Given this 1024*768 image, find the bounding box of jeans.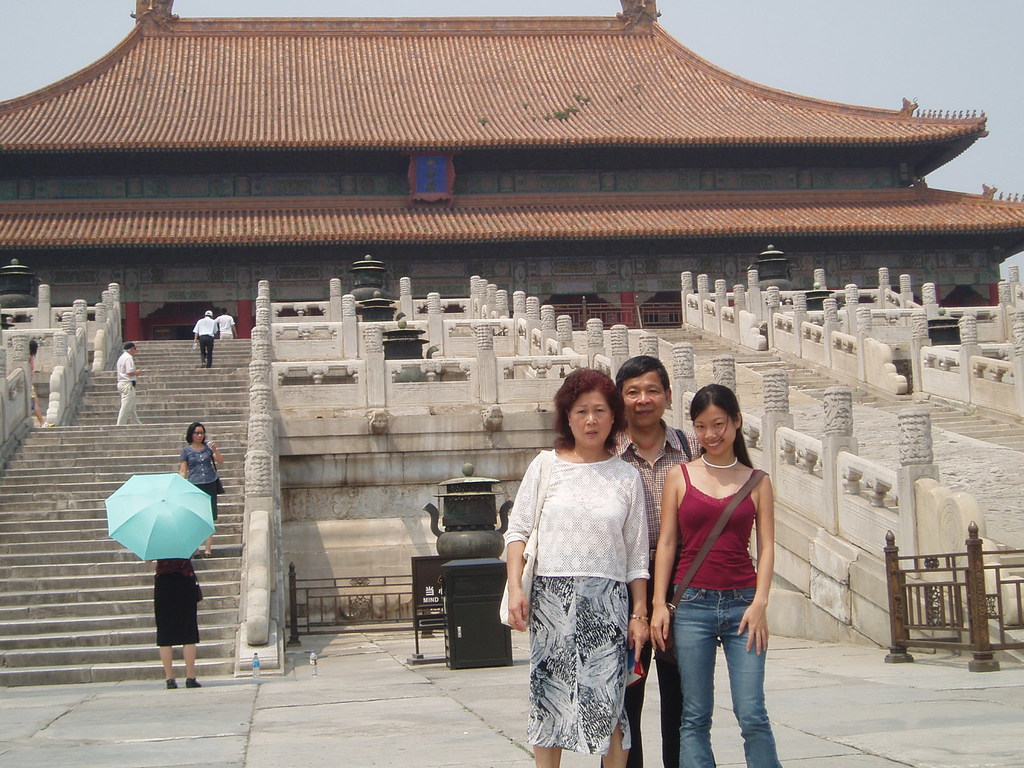
[left=614, top=575, right=683, bottom=767].
